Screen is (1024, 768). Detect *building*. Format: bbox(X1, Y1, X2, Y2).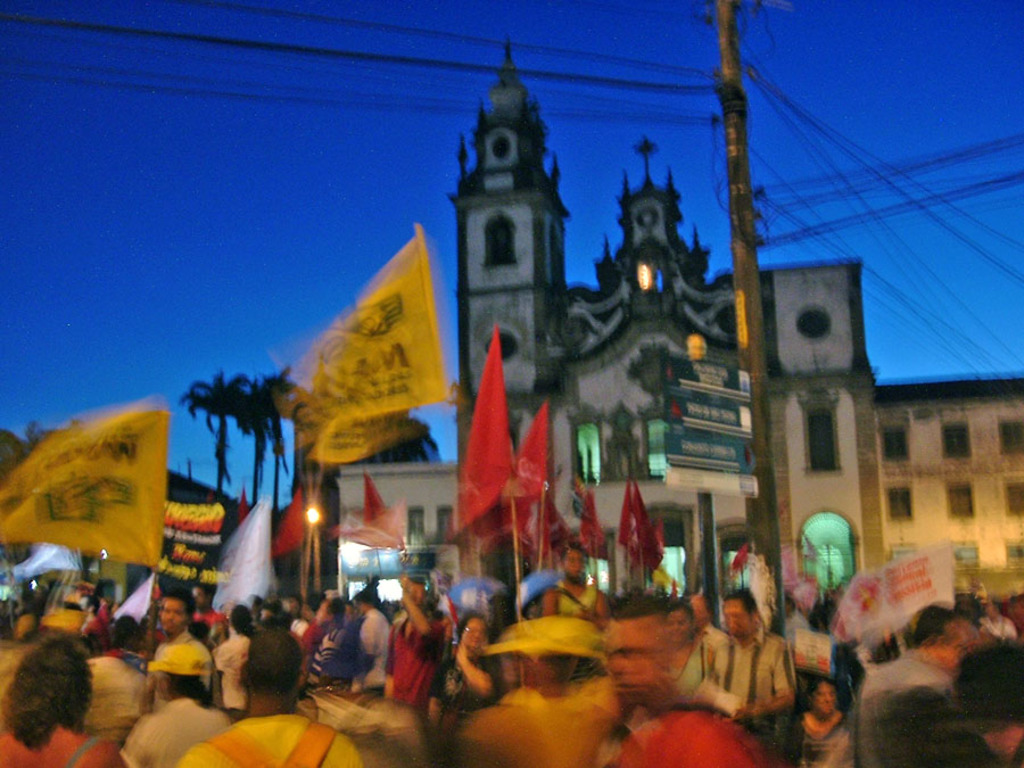
bbox(333, 36, 1023, 631).
